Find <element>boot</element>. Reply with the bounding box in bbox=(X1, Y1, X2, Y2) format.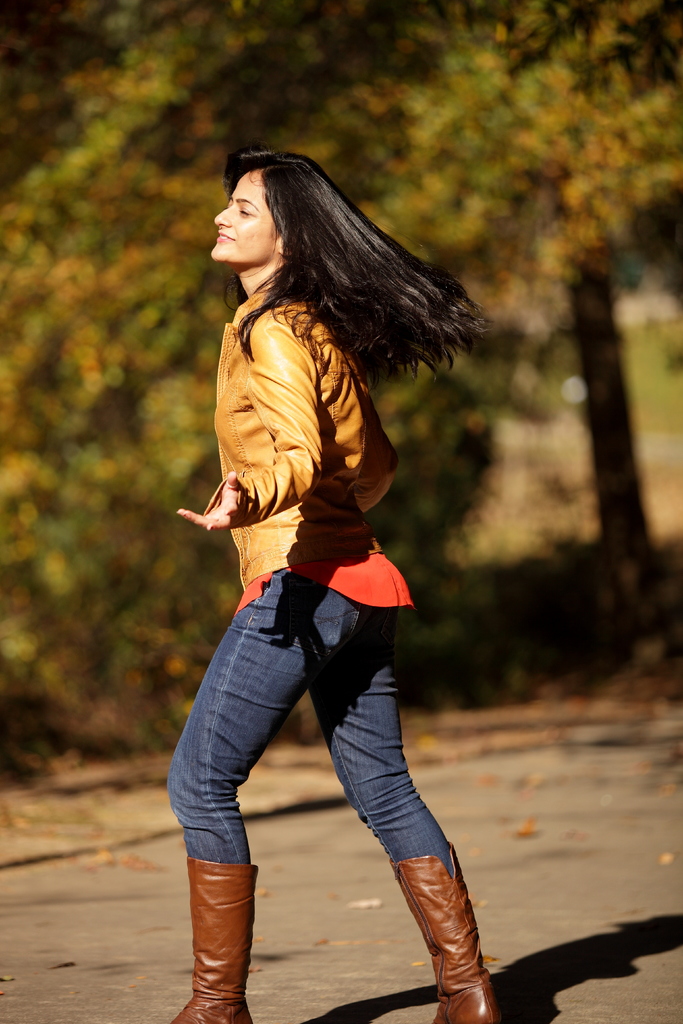
bbox=(167, 854, 250, 1012).
